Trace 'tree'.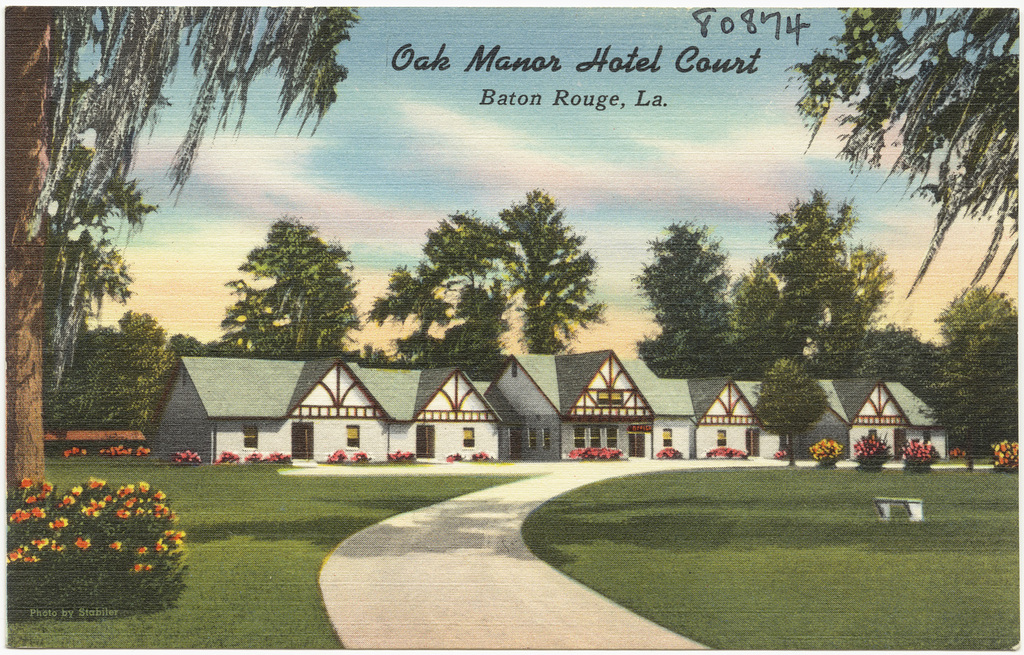
Traced to l=362, t=209, r=521, b=370.
